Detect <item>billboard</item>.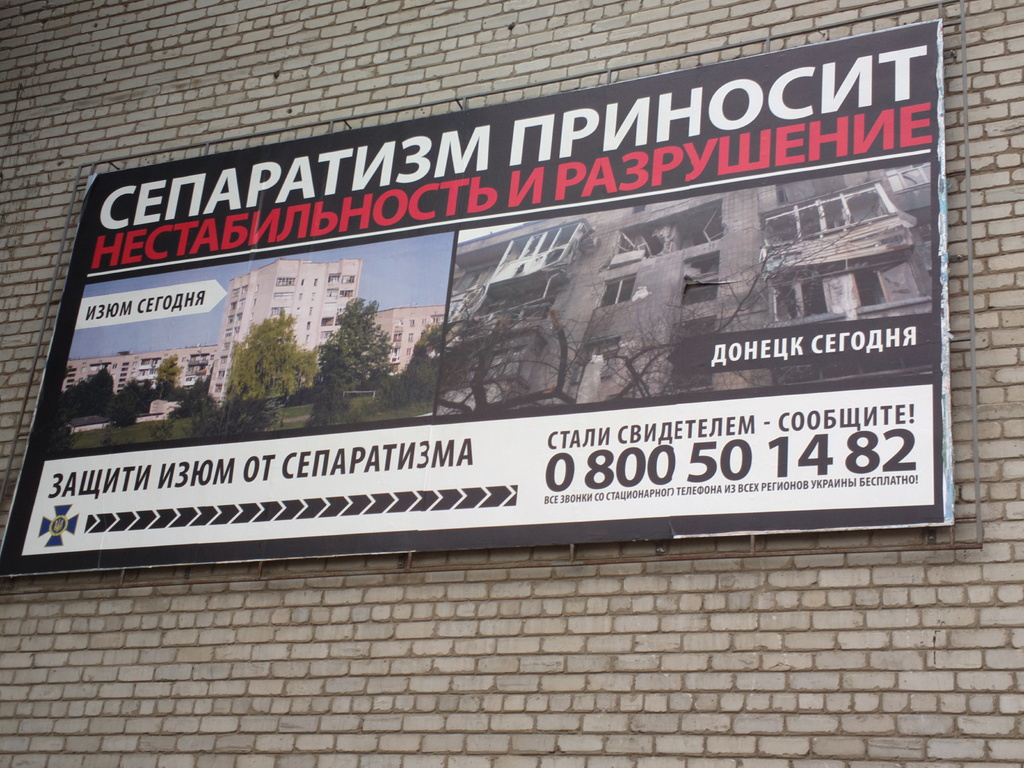
Detected at BBox(1, 31, 945, 573).
